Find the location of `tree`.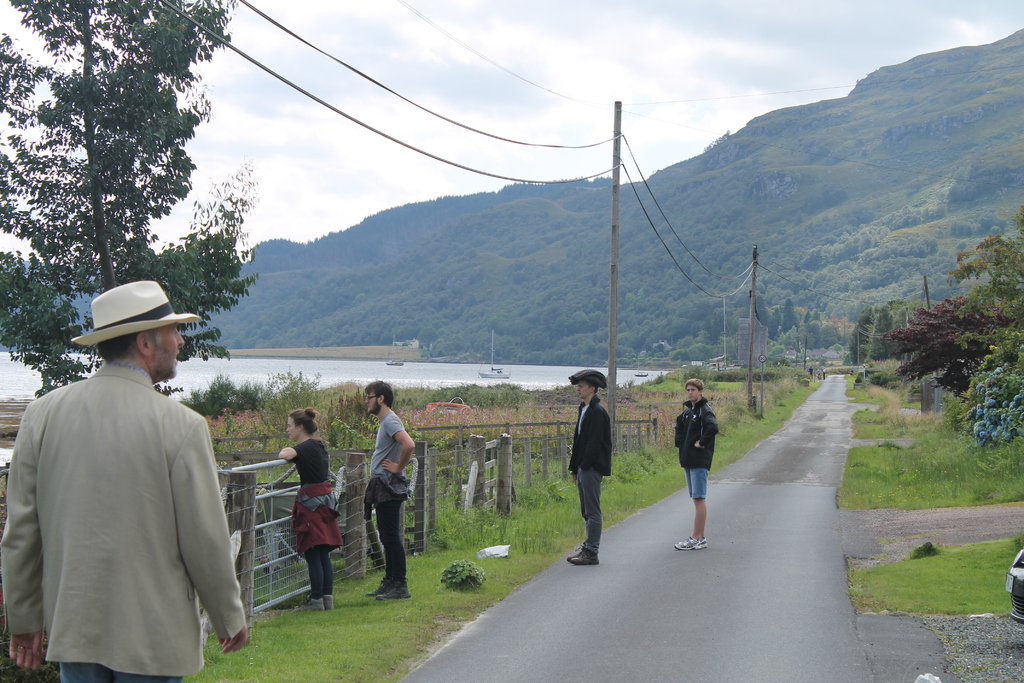
Location: 0 0 261 396.
